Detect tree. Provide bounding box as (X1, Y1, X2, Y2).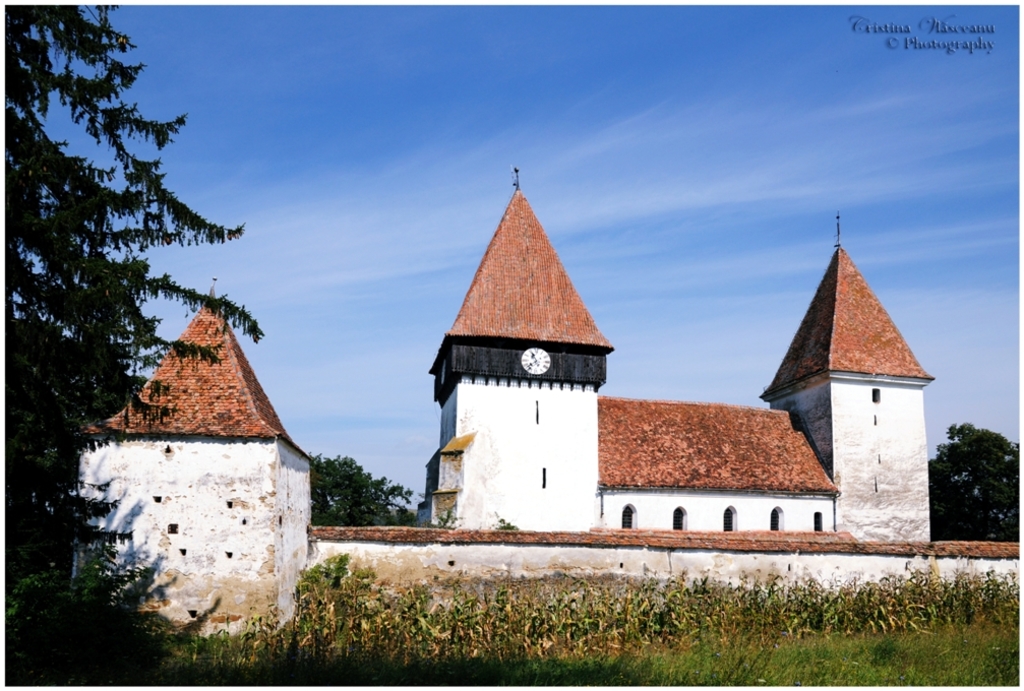
(0, 0, 237, 674).
